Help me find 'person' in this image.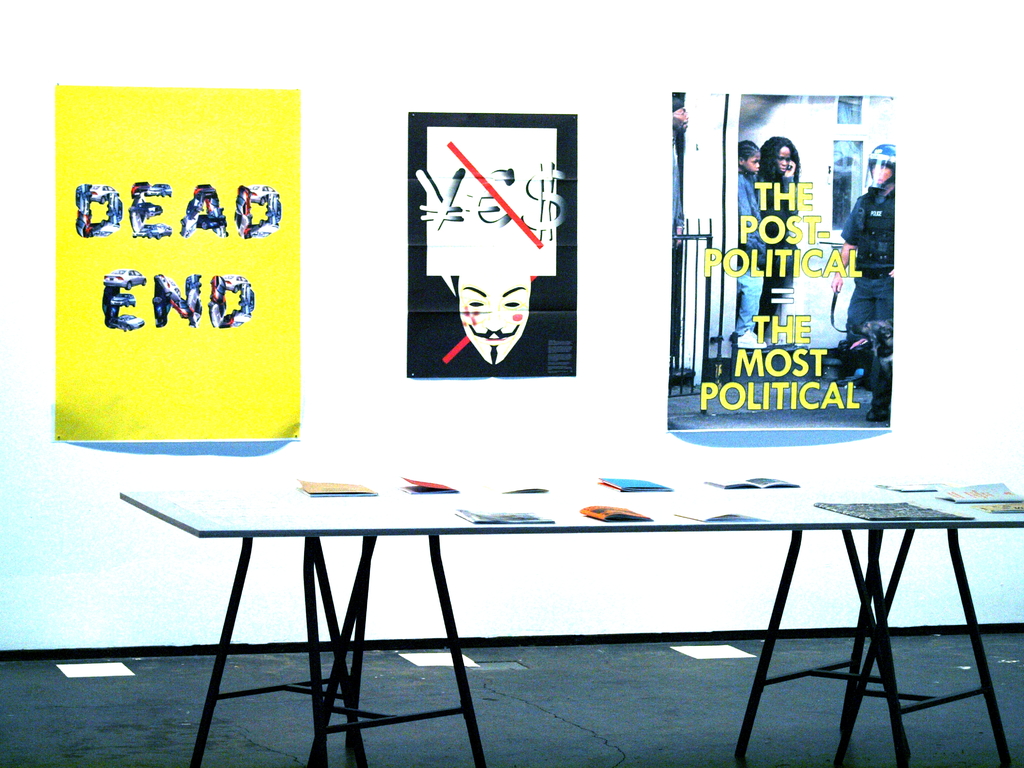
Found it: detection(835, 149, 898, 430).
